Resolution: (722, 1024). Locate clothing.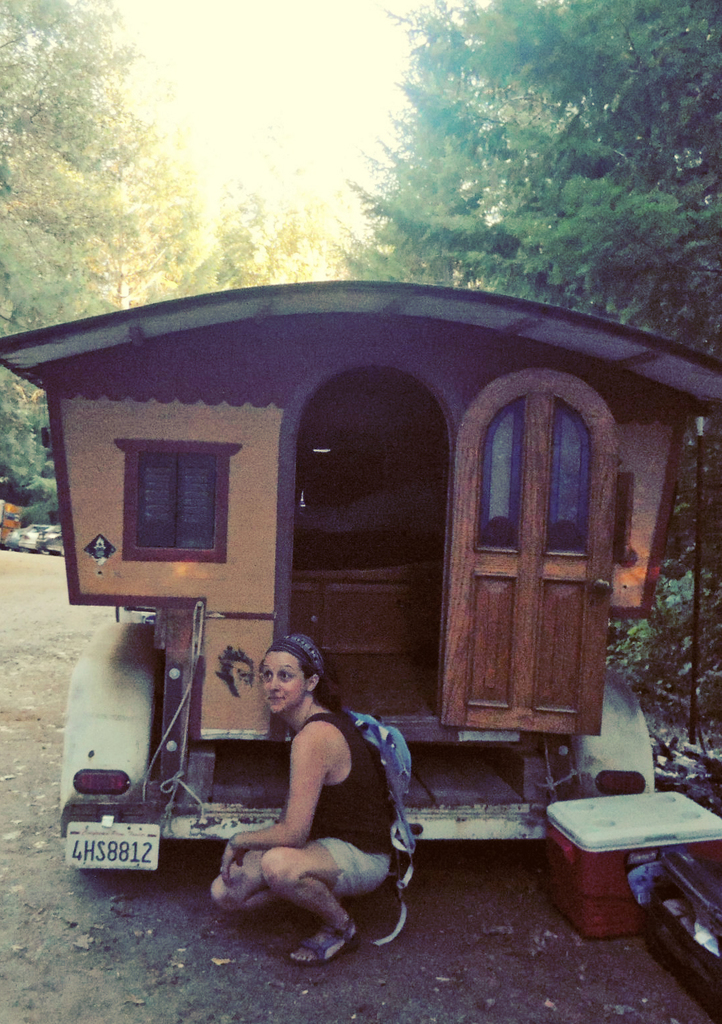
x1=232 y1=684 x2=401 y2=925.
